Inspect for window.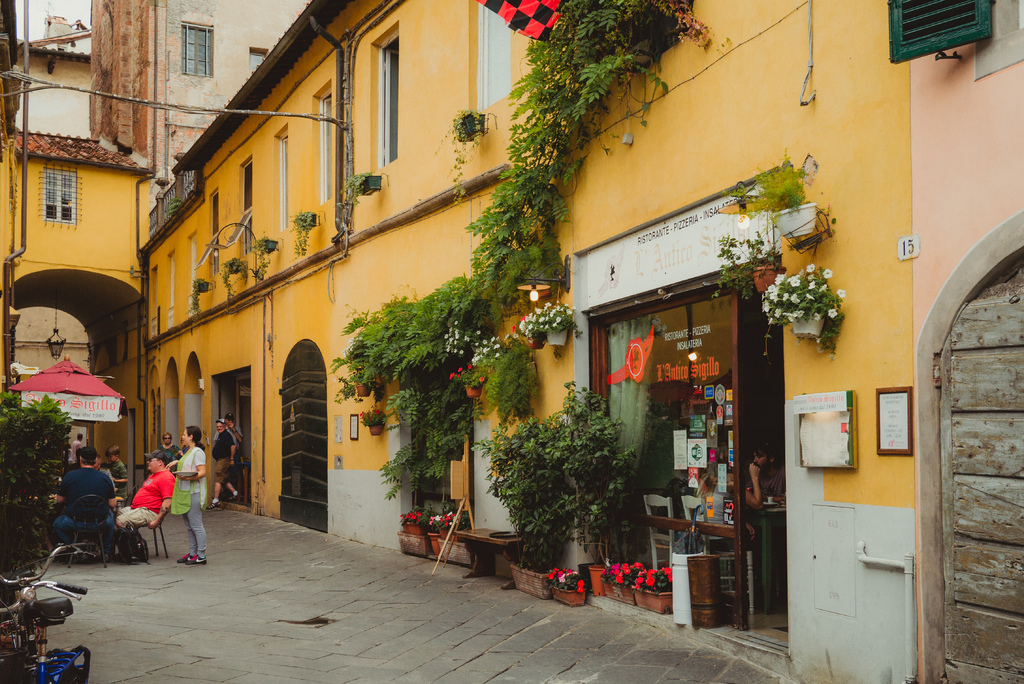
Inspection: region(42, 163, 76, 220).
